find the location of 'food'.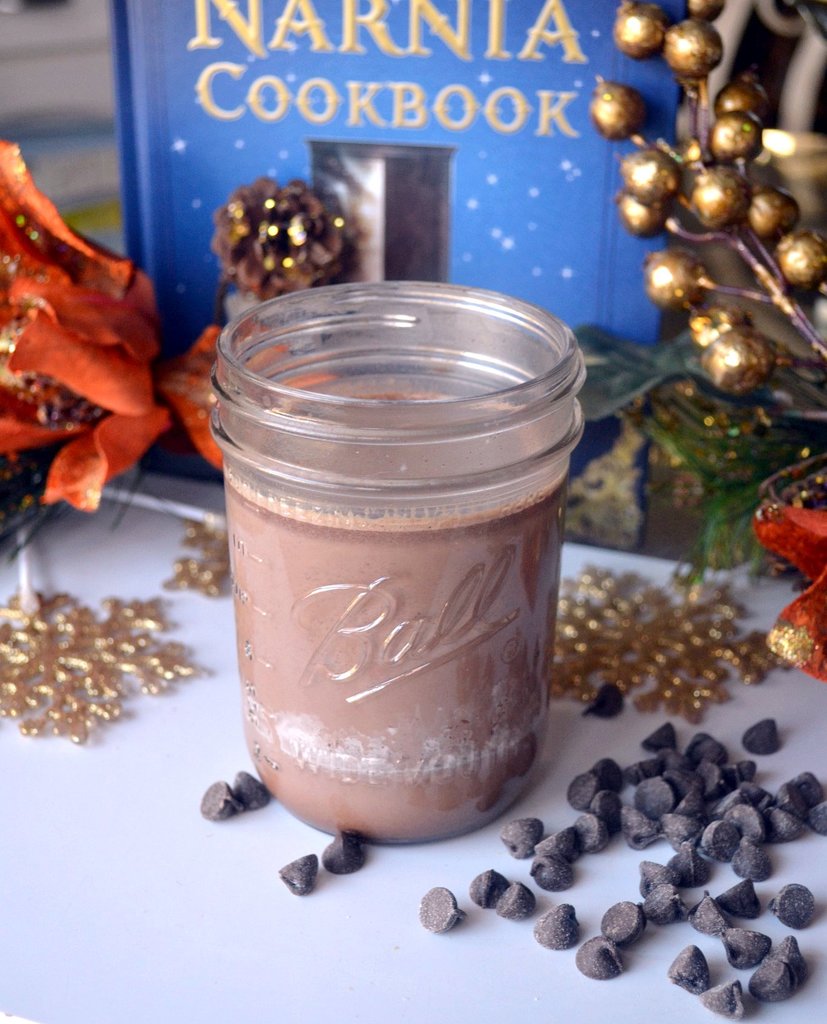
Location: (417, 882, 465, 936).
